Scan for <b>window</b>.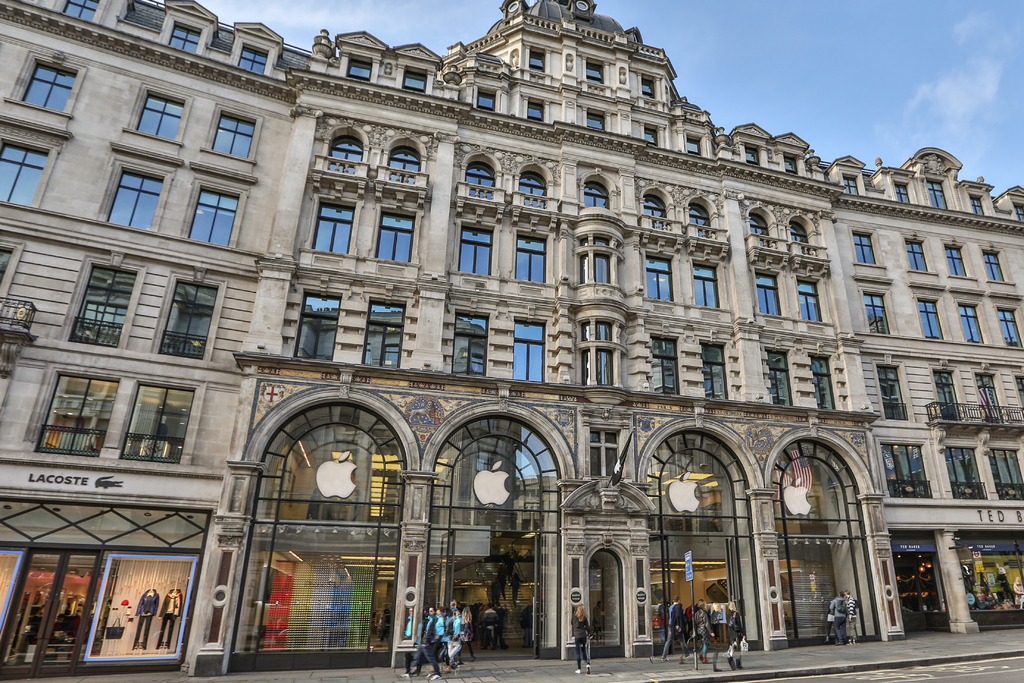
Scan result: locate(744, 145, 758, 167).
